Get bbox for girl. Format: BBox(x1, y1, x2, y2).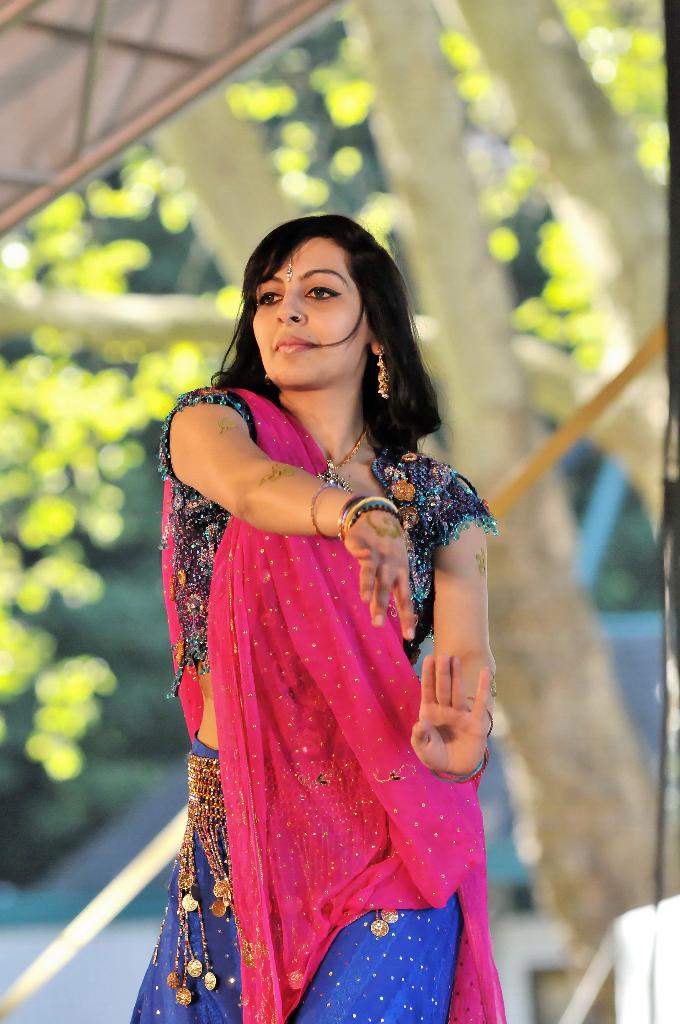
BBox(136, 214, 514, 1023).
